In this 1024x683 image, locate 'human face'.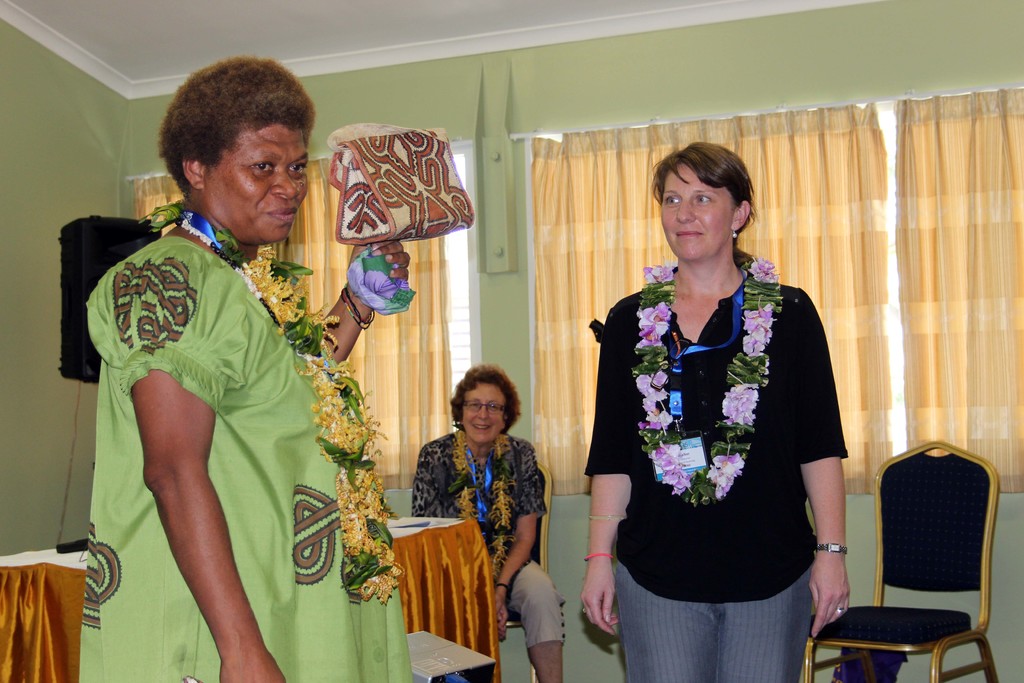
Bounding box: rect(658, 165, 735, 263).
